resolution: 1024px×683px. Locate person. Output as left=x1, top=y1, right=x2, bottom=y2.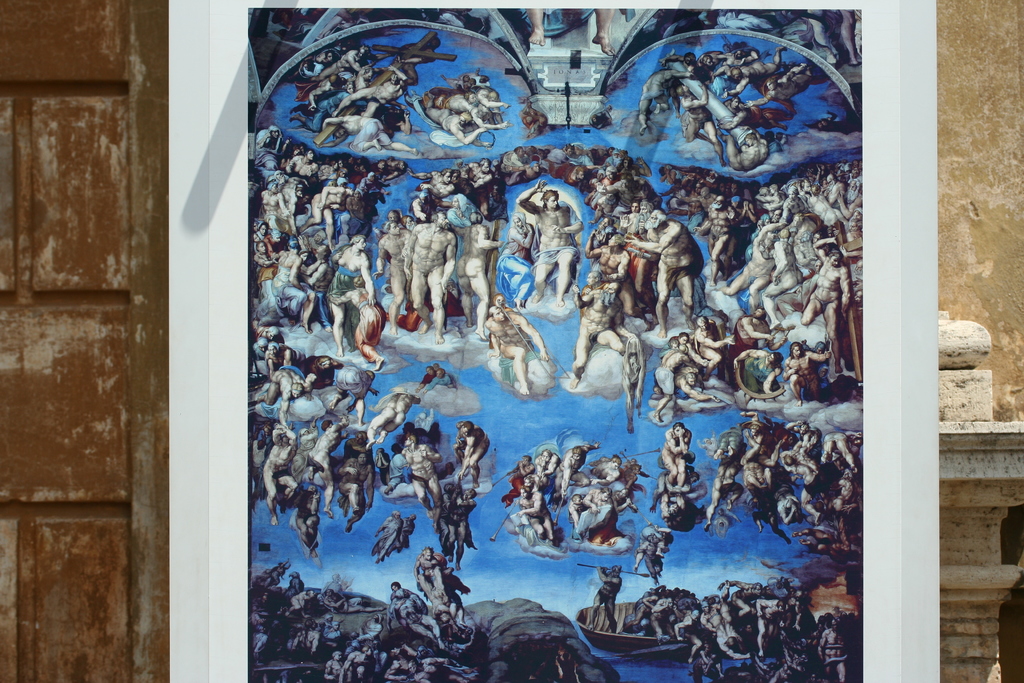
left=788, top=420, right=810, bottom=436.
